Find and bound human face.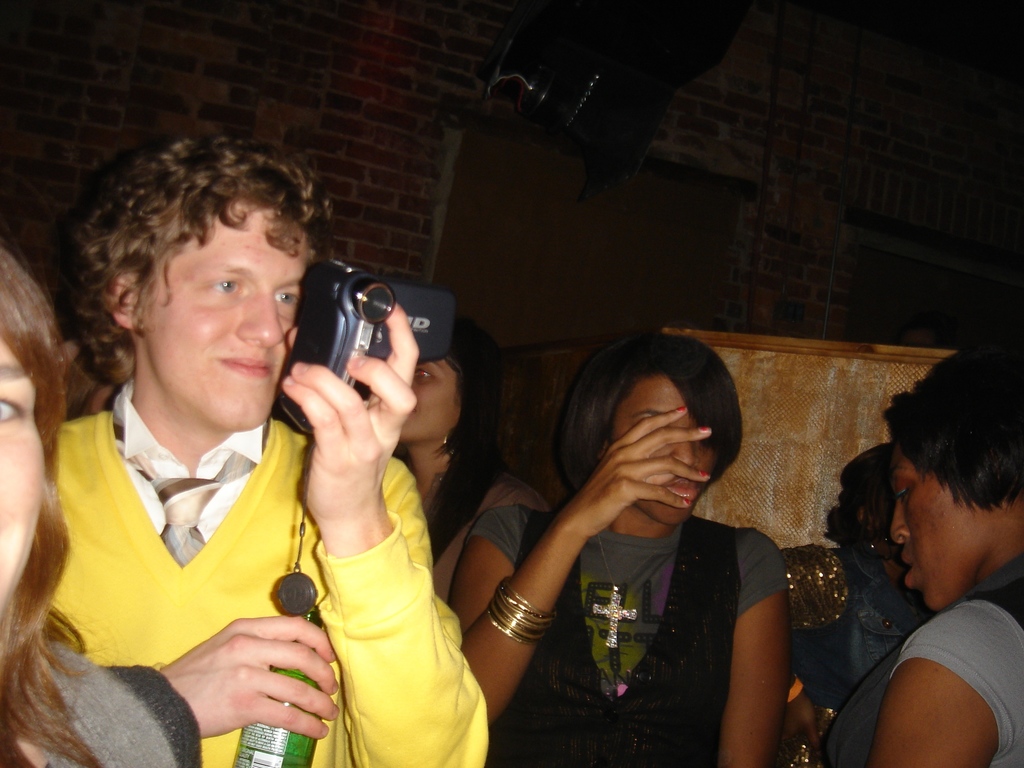
Bound: Rect(884, 456, 972, 603).
